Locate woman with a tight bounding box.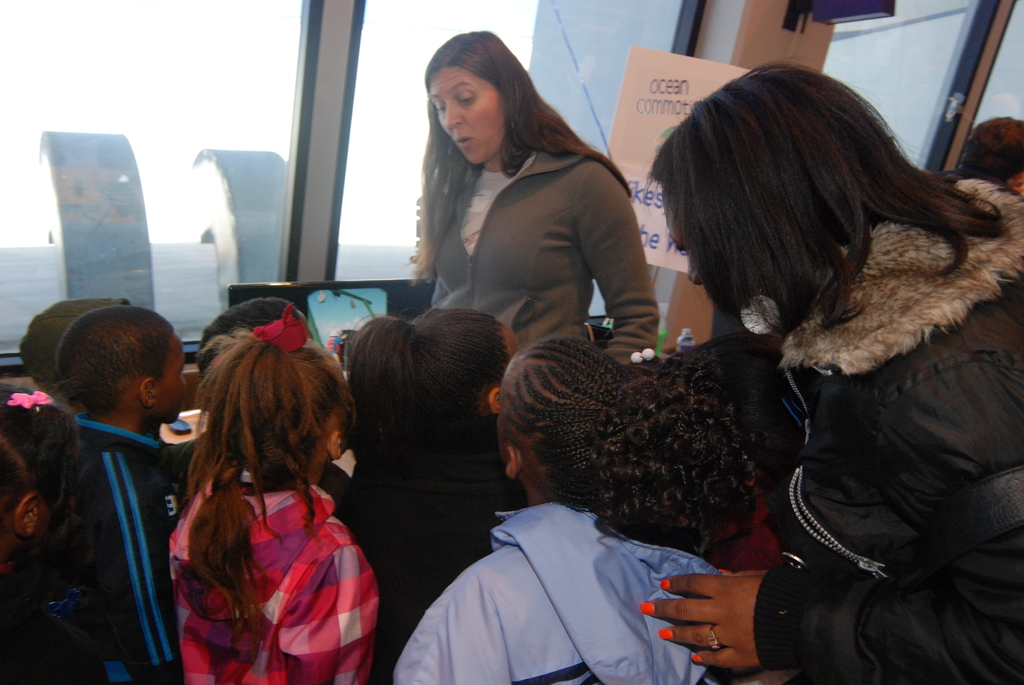
BBox(387, 42, 659, 398).
